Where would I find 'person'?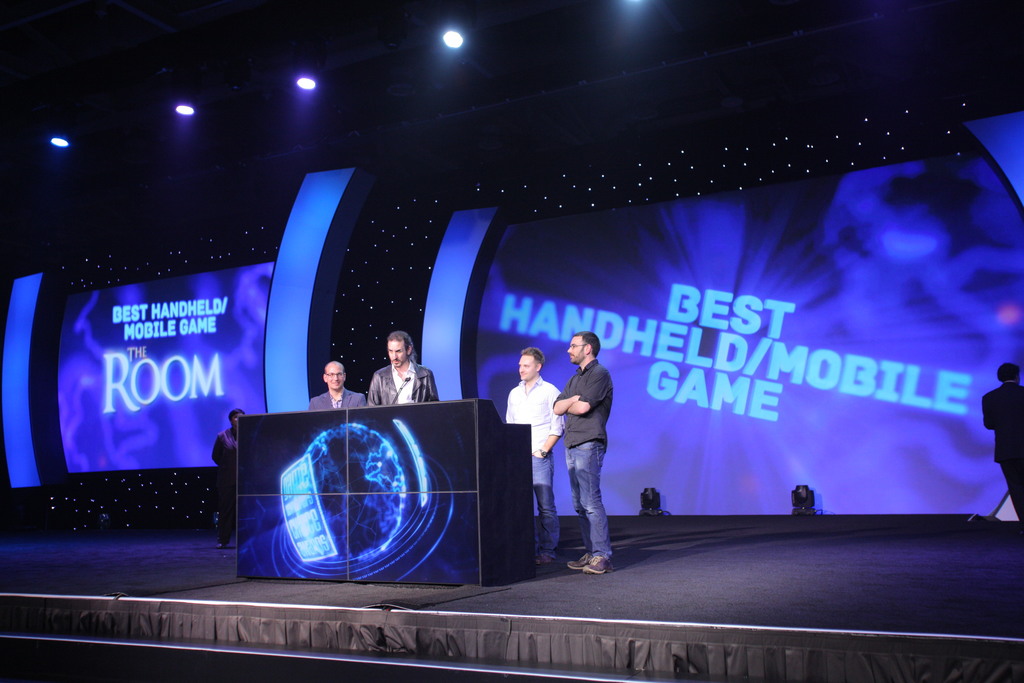
At 552/326/627/575.
